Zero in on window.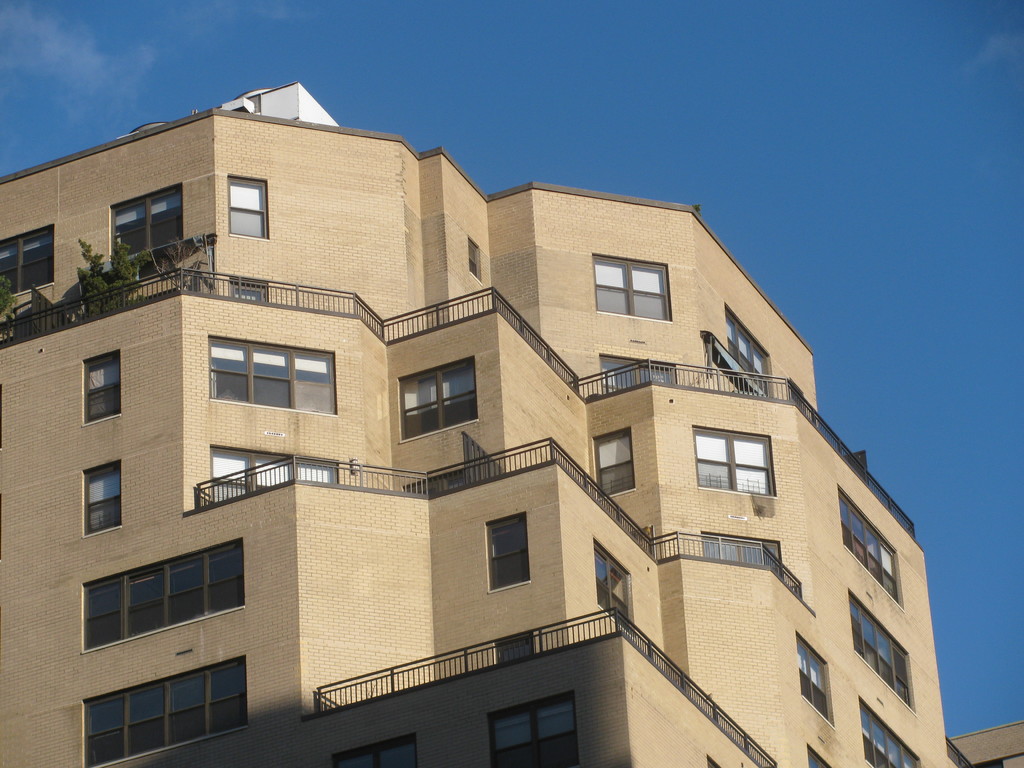
Zeroed in: crop(492, 516, 527, 587).
